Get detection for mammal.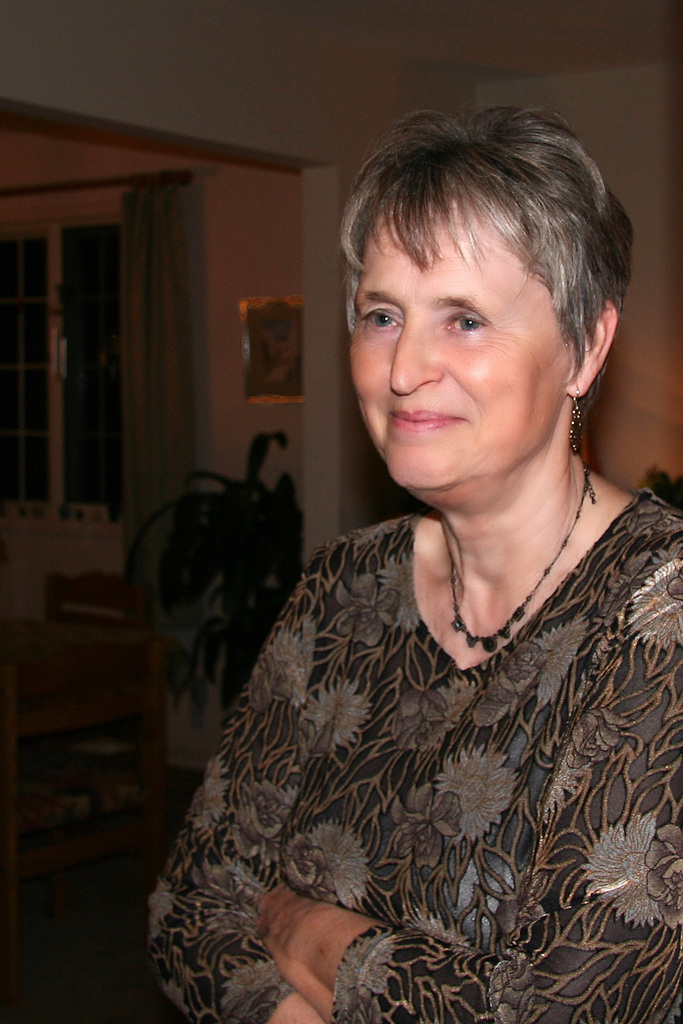
Detection: {"left": 195, "top": 106, "right": 682, "bottom": 977}.
